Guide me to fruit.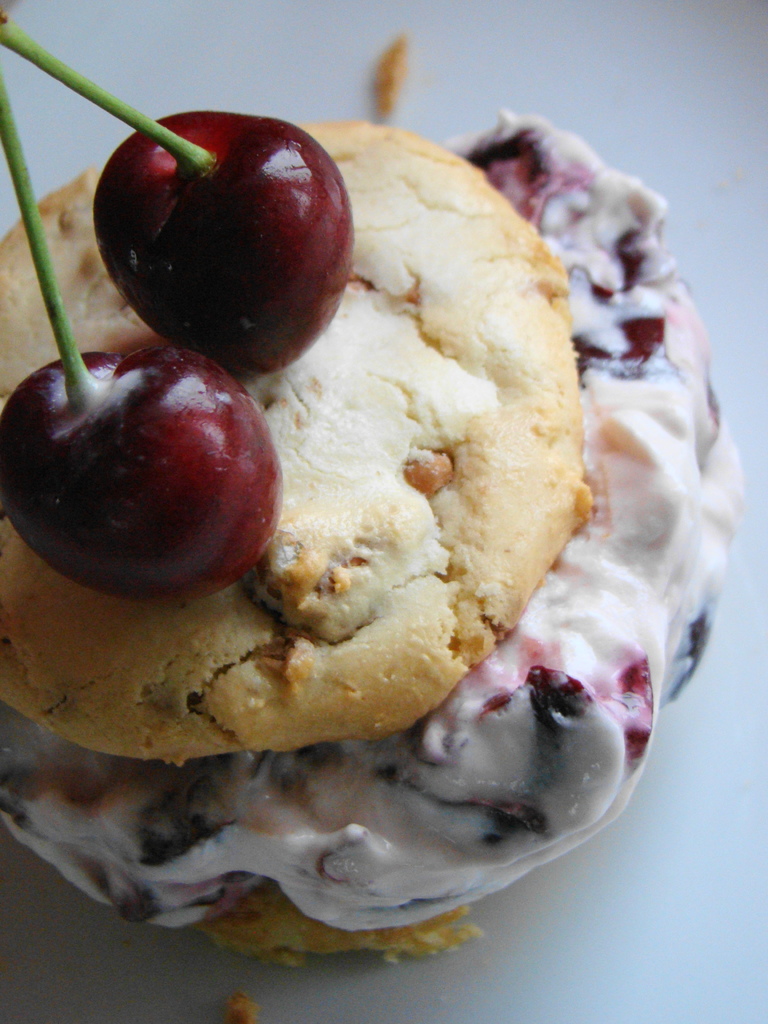
Guidance: (left=0, top=340, right=289, bottom=604).
